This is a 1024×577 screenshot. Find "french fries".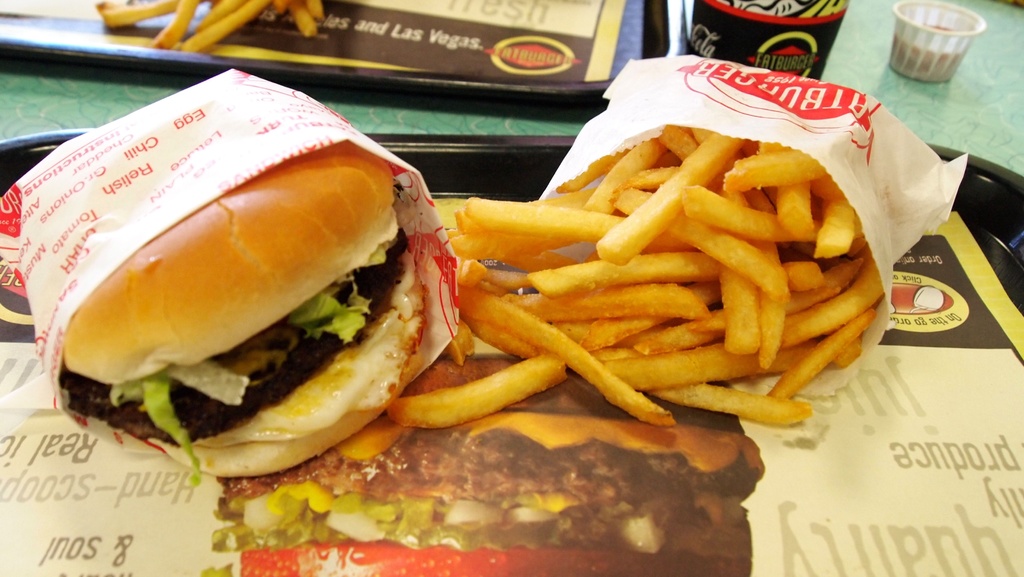
Bounding box: {"x1": 584, "y1": 136, "x2": 670, "y2": 206}.
